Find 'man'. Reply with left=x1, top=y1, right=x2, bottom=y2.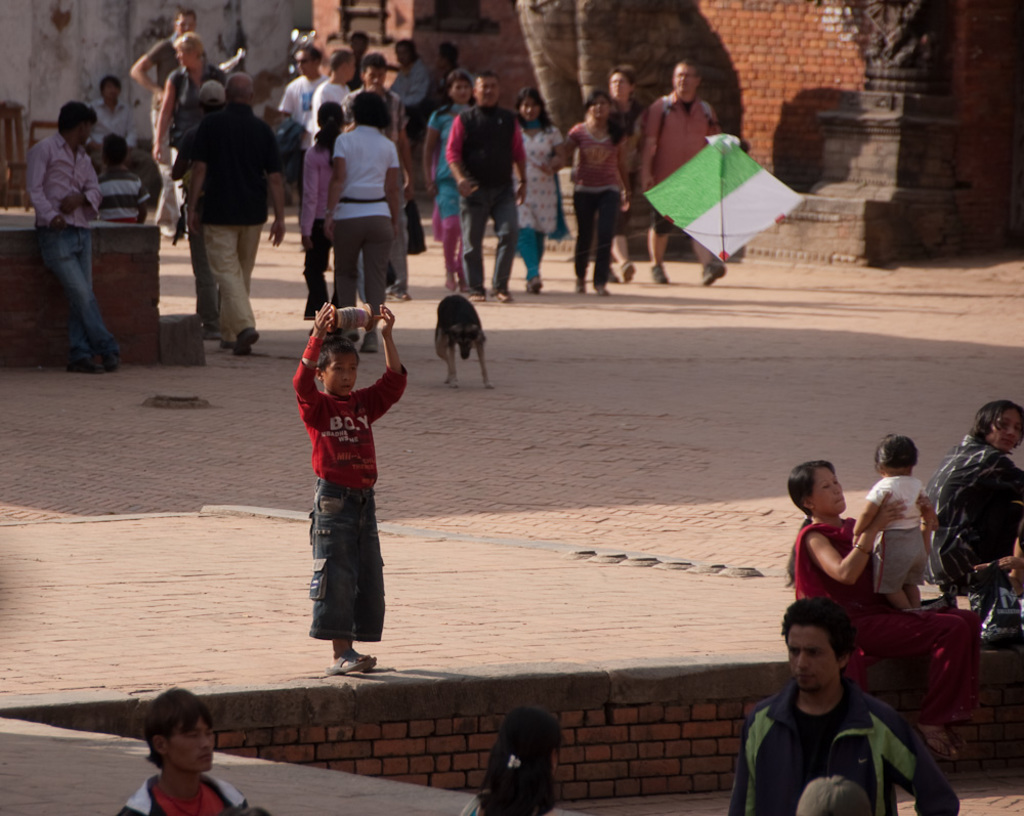
left=639, top=60, right=725, bottom=284.
